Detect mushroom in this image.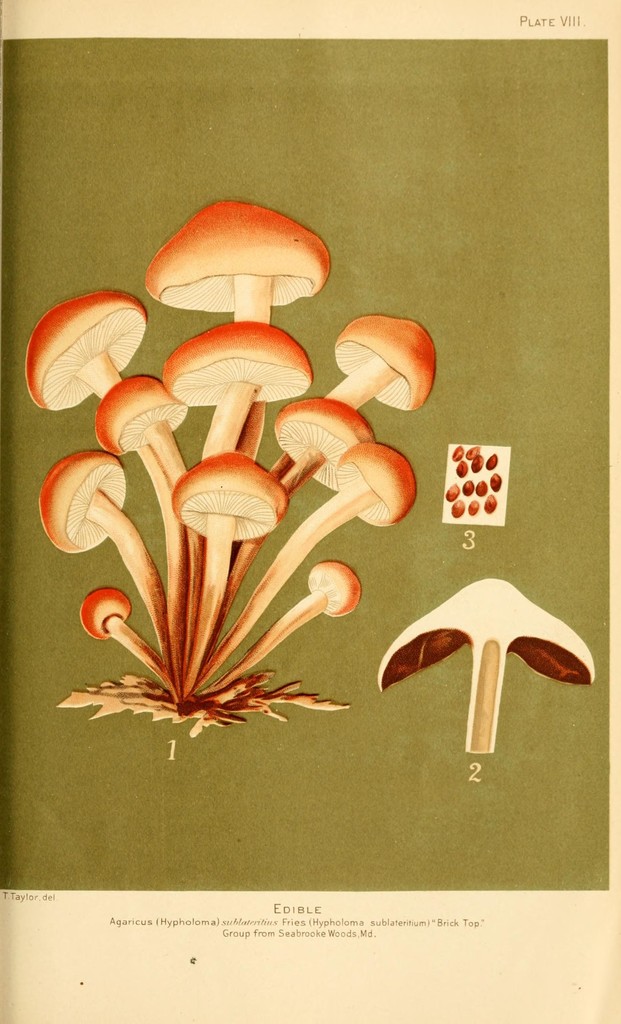
Detection: Rect(91, 367, 215, 510).
